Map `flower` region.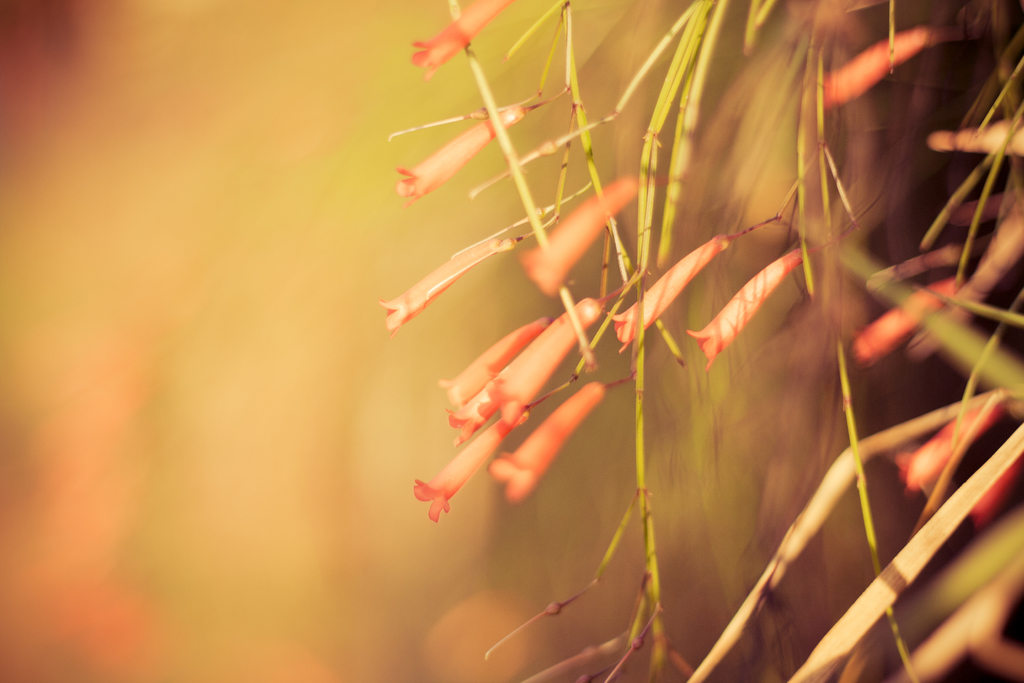
Mapped to l=609, t=228, r=724, b=357.
